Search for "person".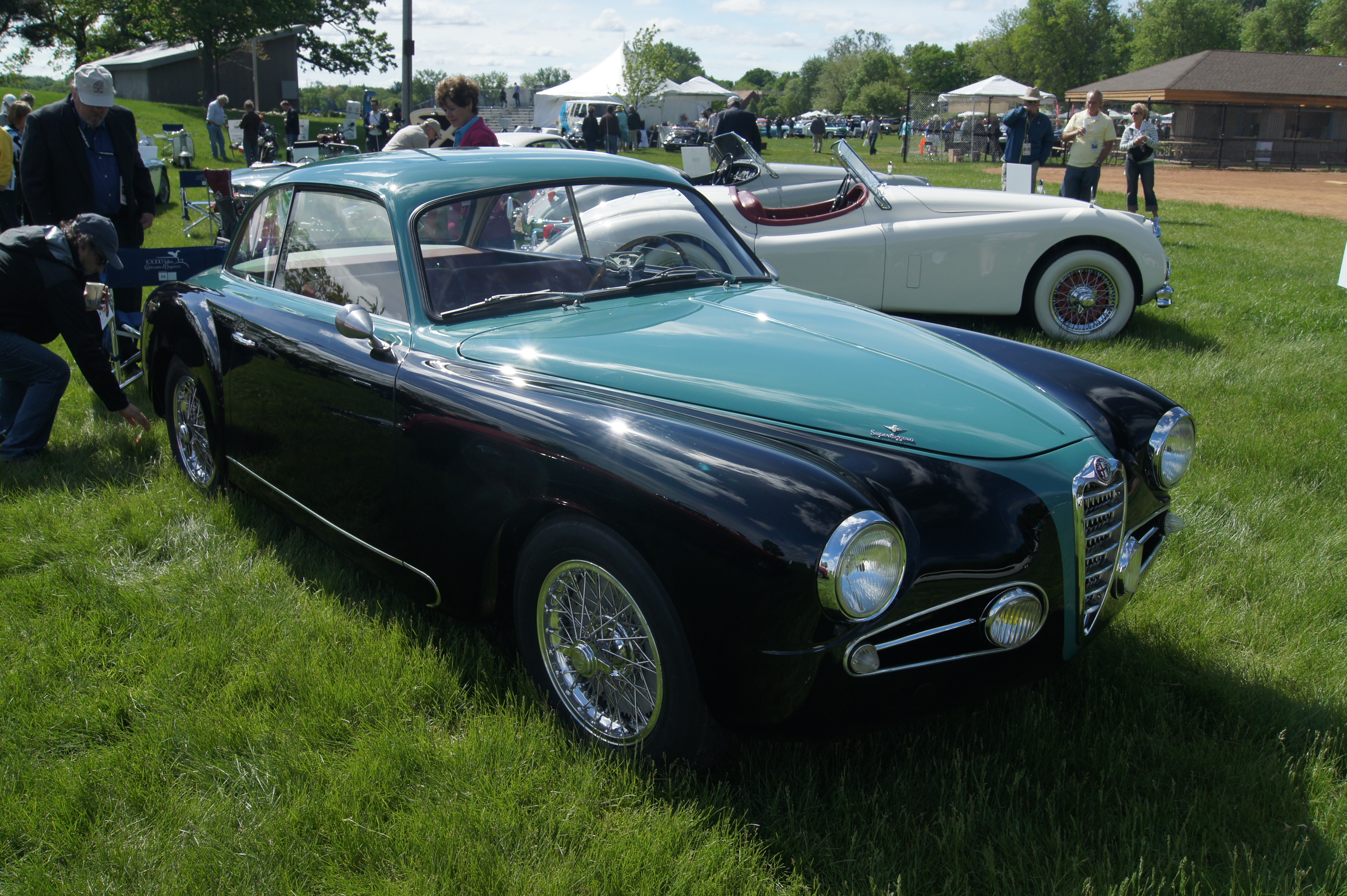
Found at <region>255, 35, 258, 45</region>.
